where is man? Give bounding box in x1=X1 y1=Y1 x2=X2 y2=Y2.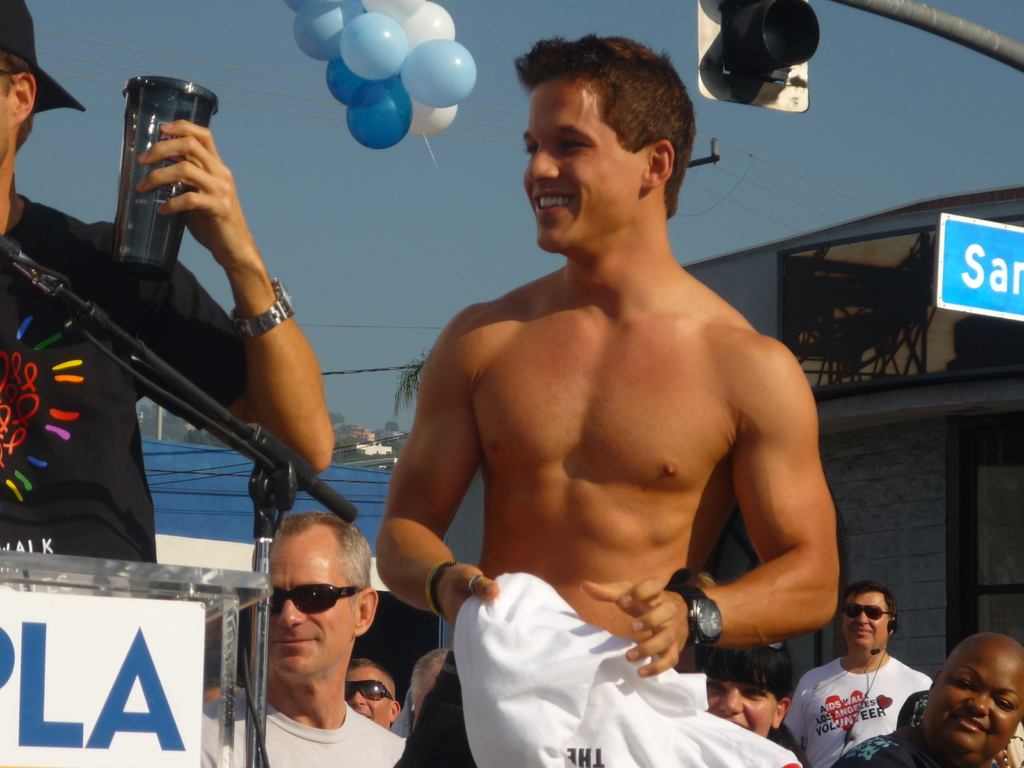
x1=195 y1=515 x2=402 y2=765.
